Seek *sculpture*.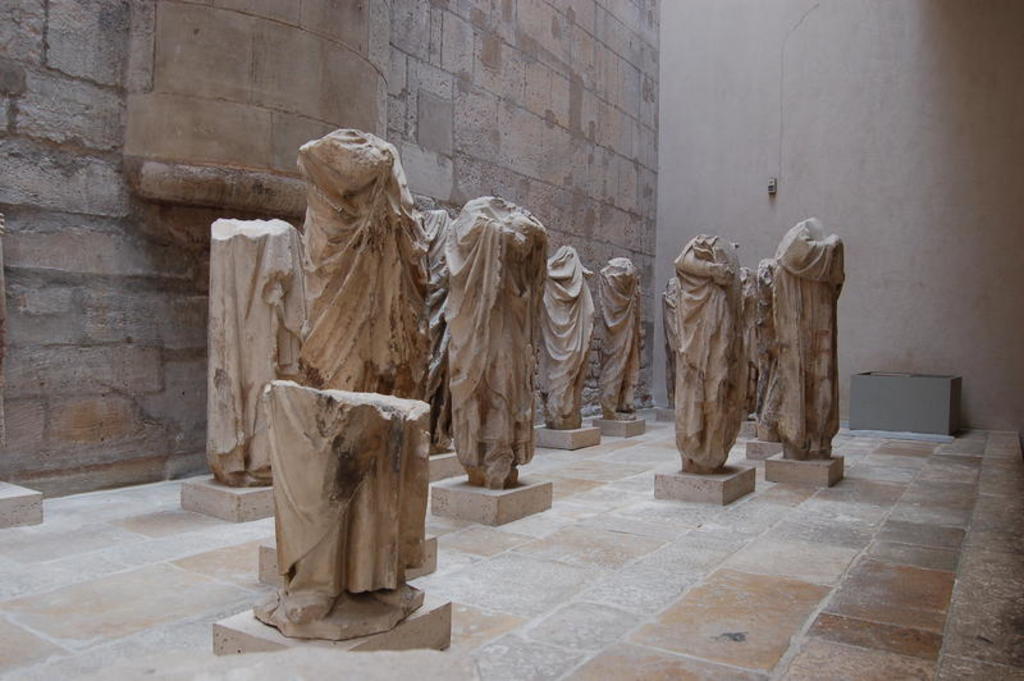
rect(442, 189, 541, 492).
